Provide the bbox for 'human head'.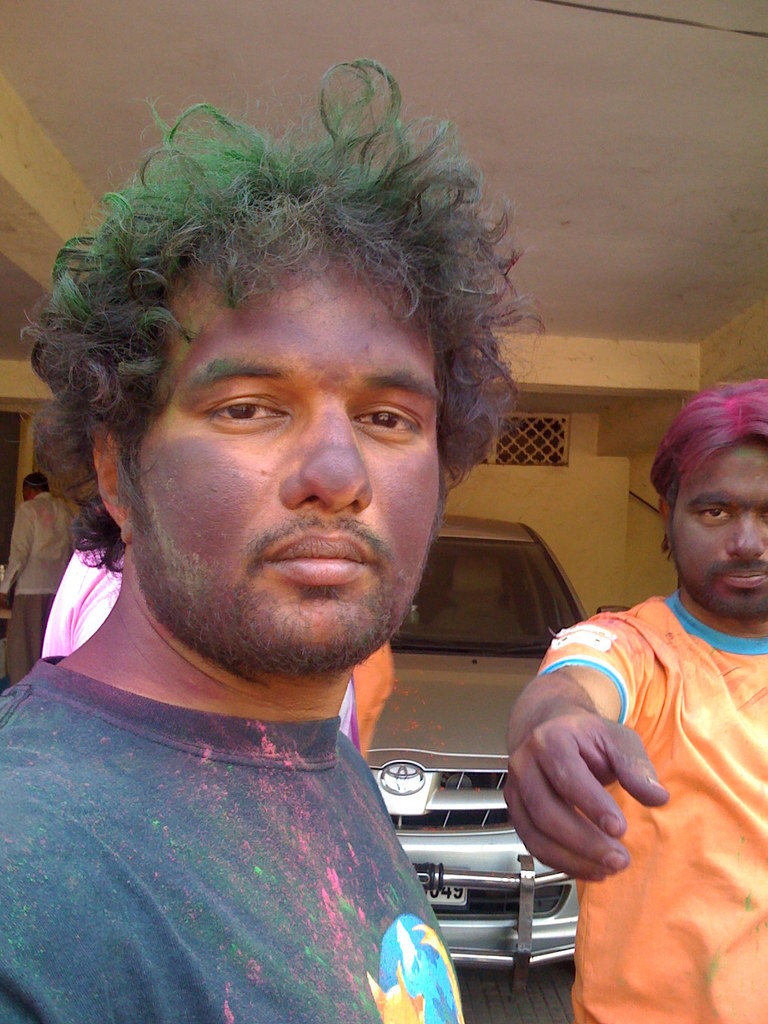
box=[650, 392, 767, 611].
